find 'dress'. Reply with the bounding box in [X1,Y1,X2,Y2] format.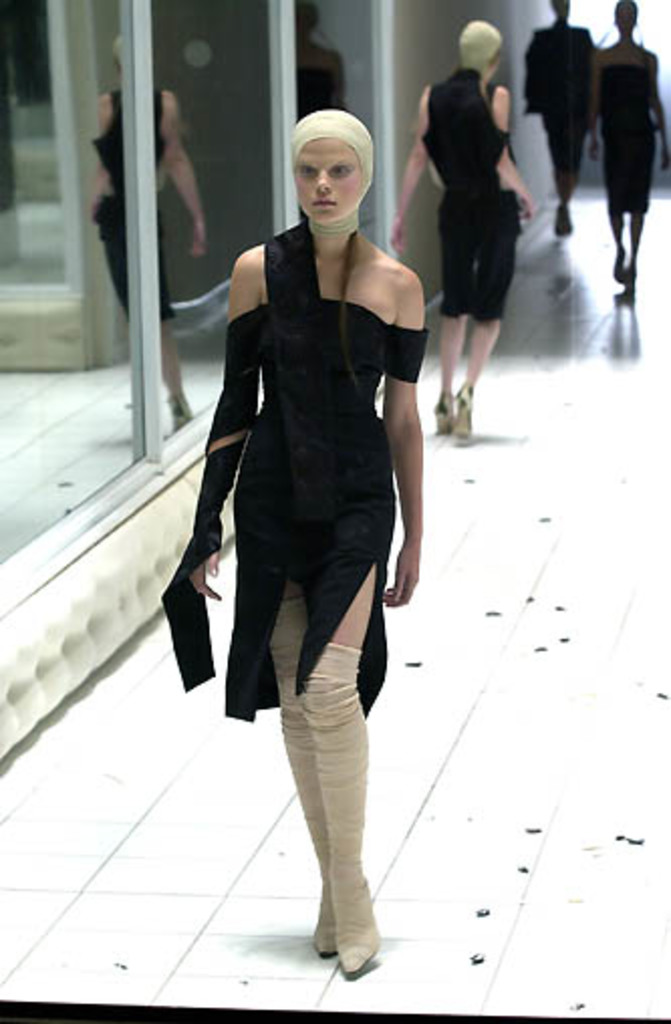
[91,87,175,323].
